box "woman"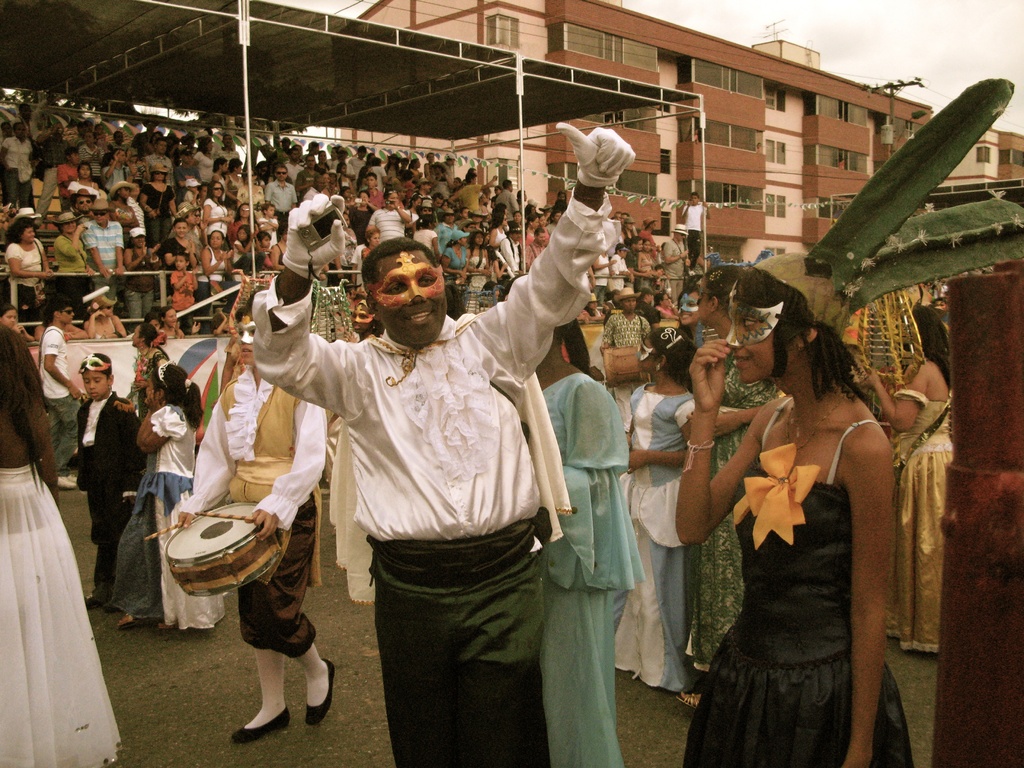
crop(75, 132, 106, 181)
